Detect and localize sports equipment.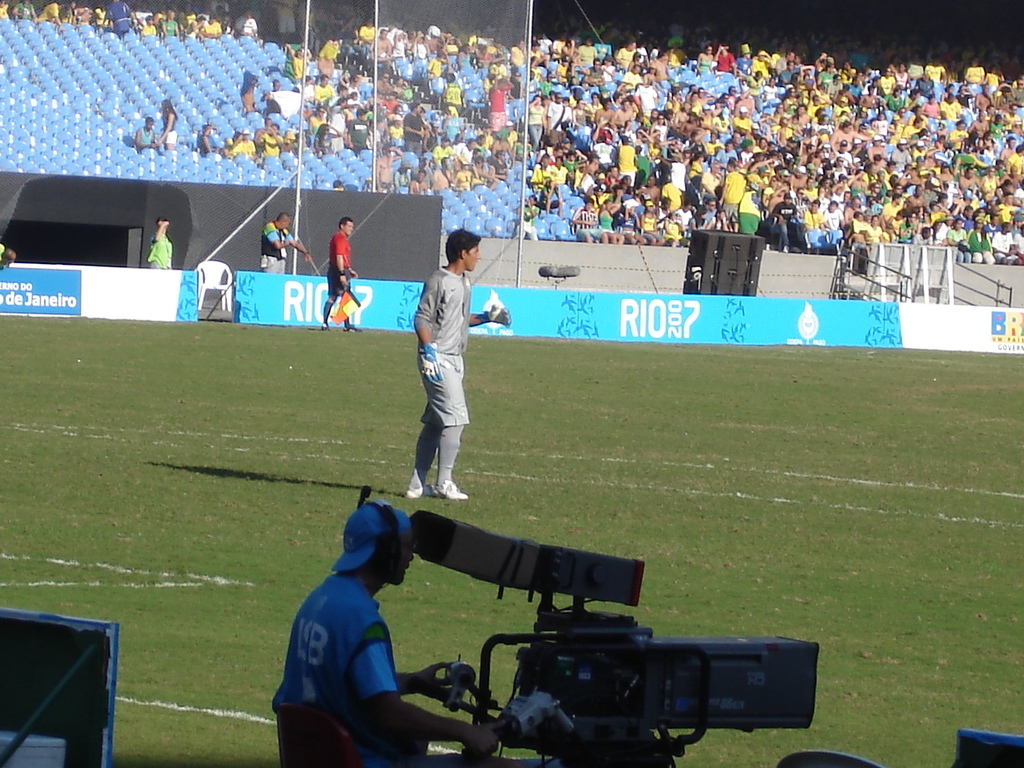
Localized at box=[419, 342, 451, 386].
